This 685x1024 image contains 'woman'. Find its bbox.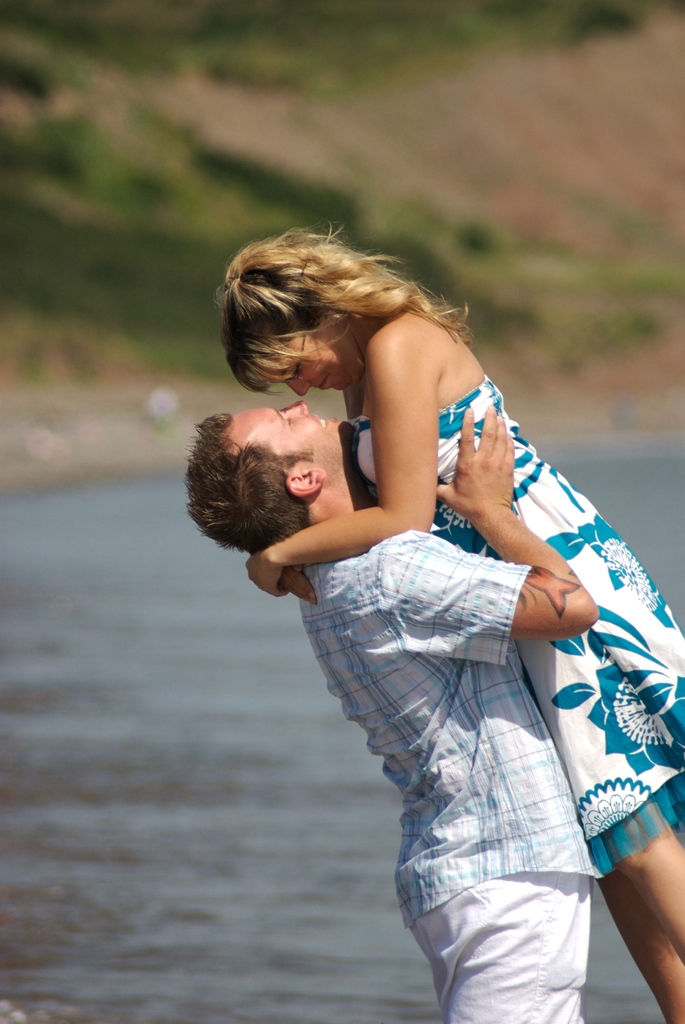
select_region(265, 229, 616, 1010).
